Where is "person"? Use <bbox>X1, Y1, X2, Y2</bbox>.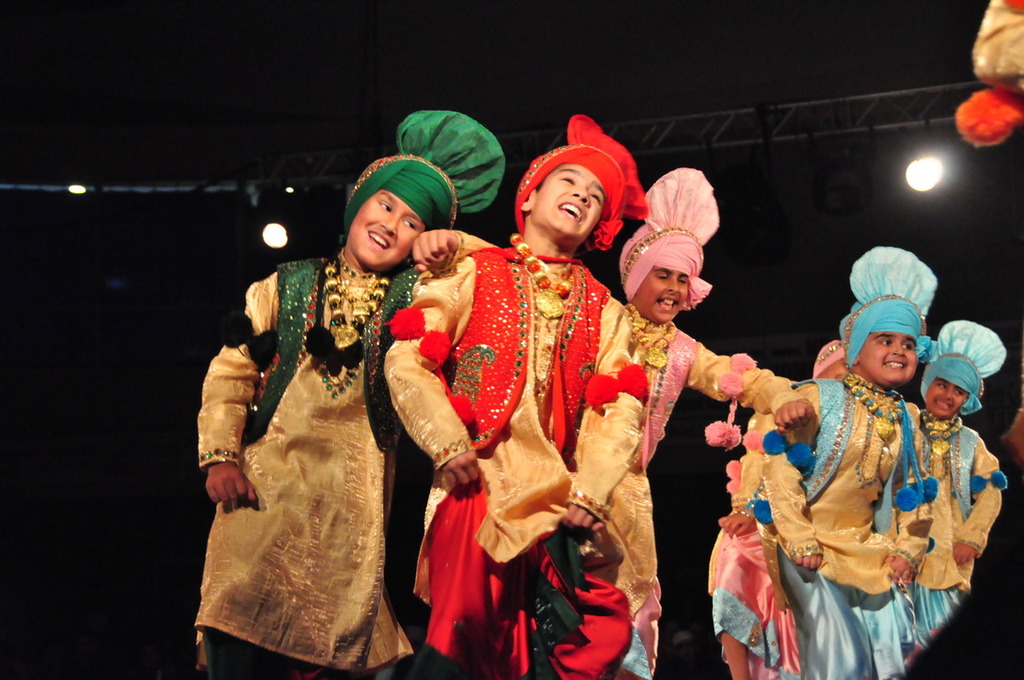
<bbox>598, 165, 820, 675</bbox>.
